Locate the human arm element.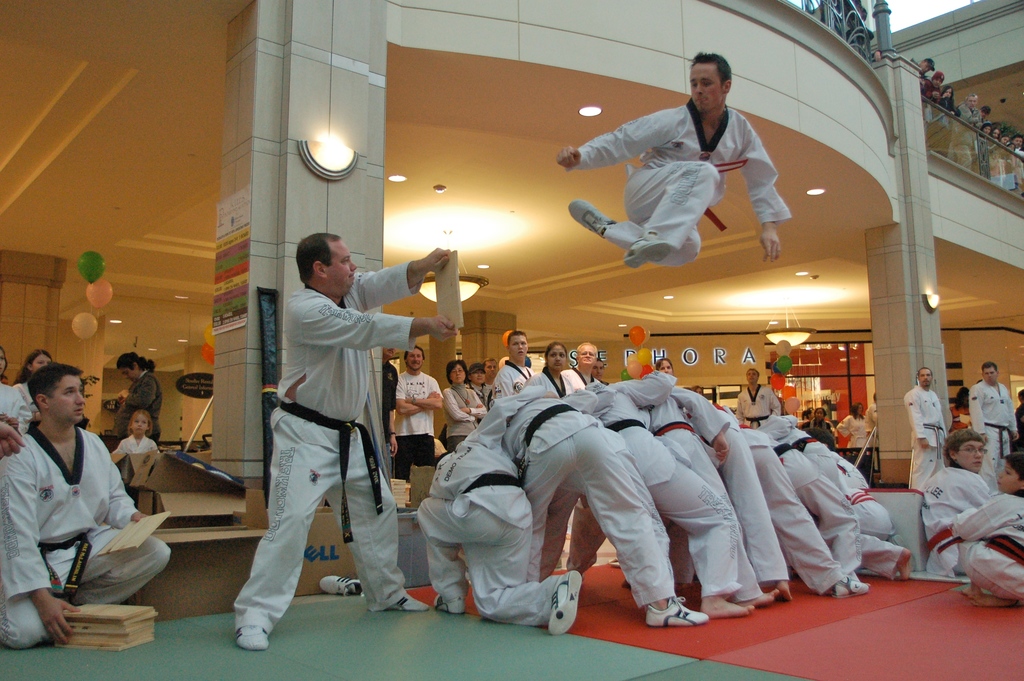
Element bbox: <region>456, 383, 490, 418</region>.
